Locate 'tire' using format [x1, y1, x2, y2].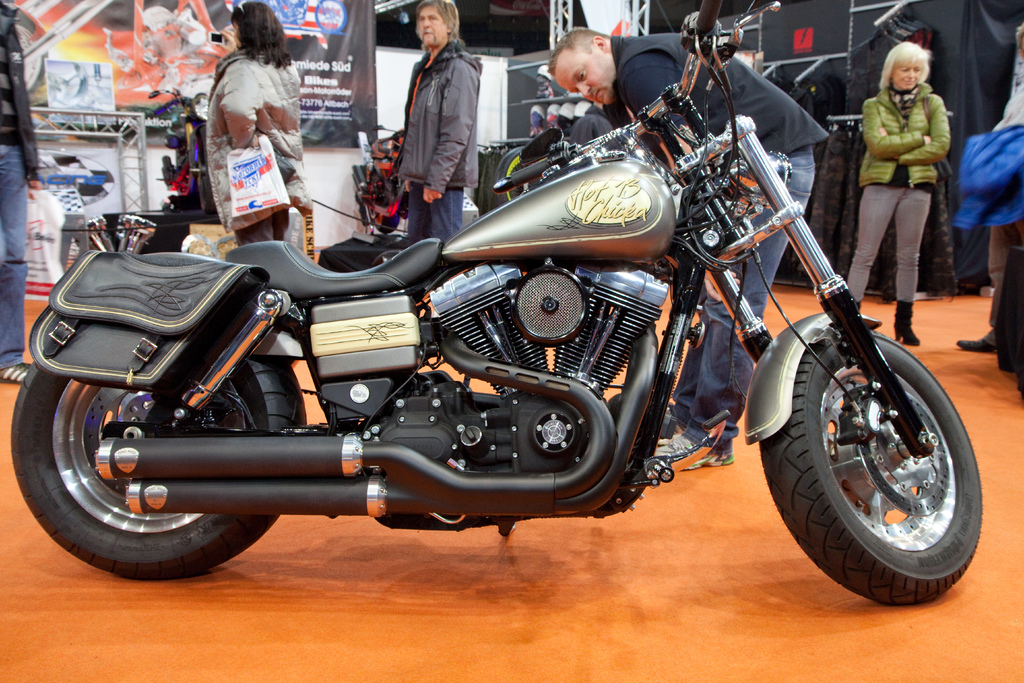
[316, 0, 348, 32].
